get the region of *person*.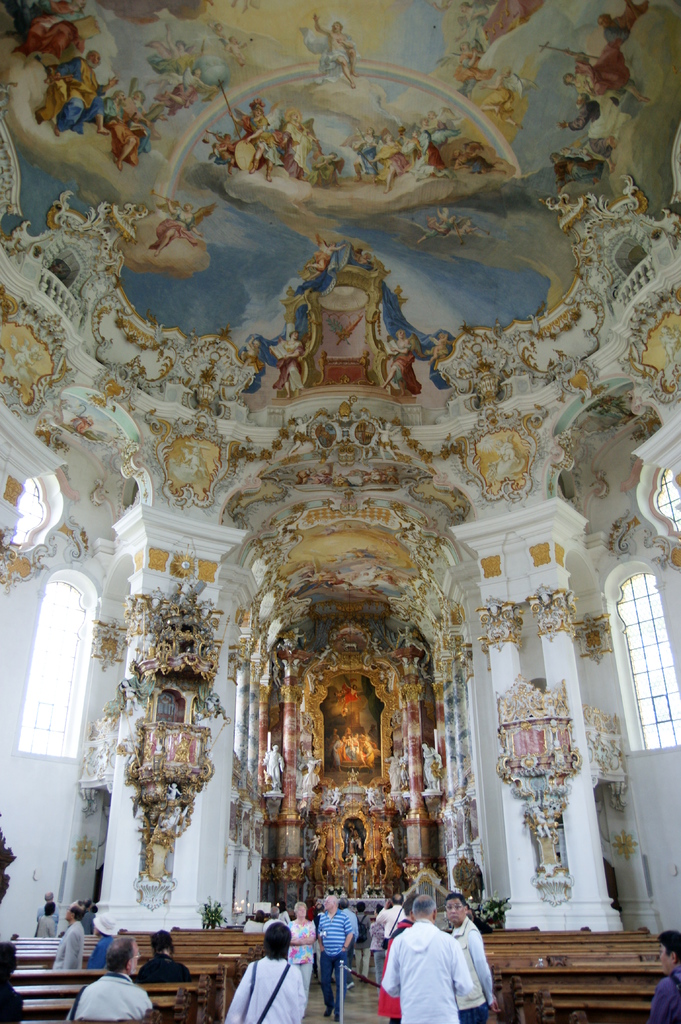
648,920,680,1023.
